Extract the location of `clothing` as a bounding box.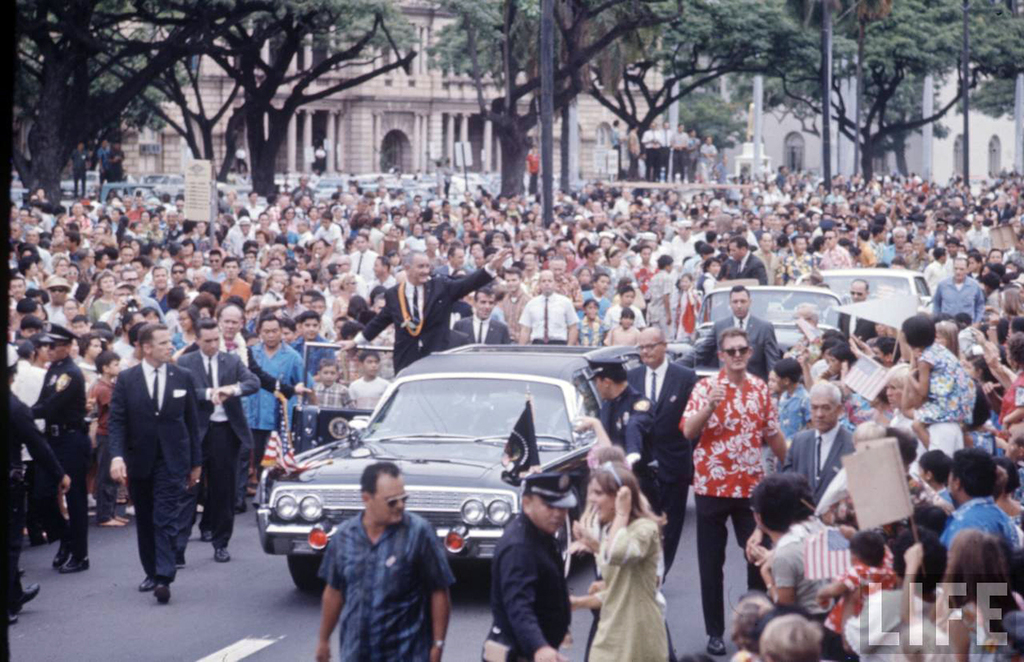
bbox(687, 363, 781, 630).
